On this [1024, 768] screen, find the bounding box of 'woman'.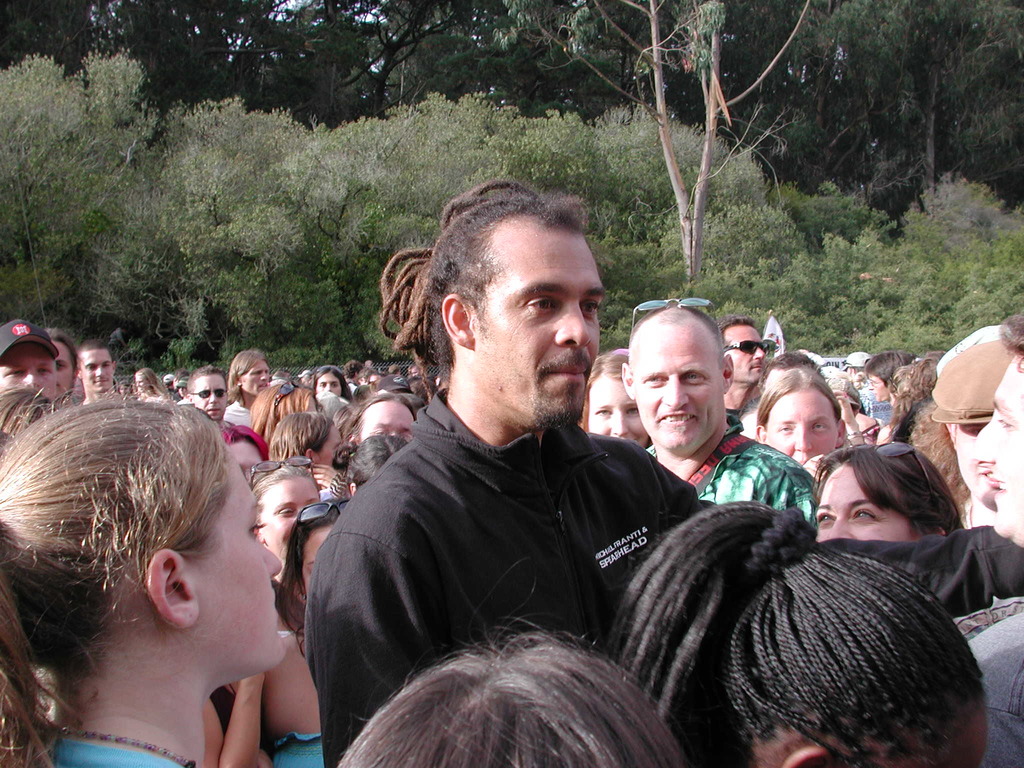
Bounding box: <bbox>248, 460, 324, 586</bbox>.
